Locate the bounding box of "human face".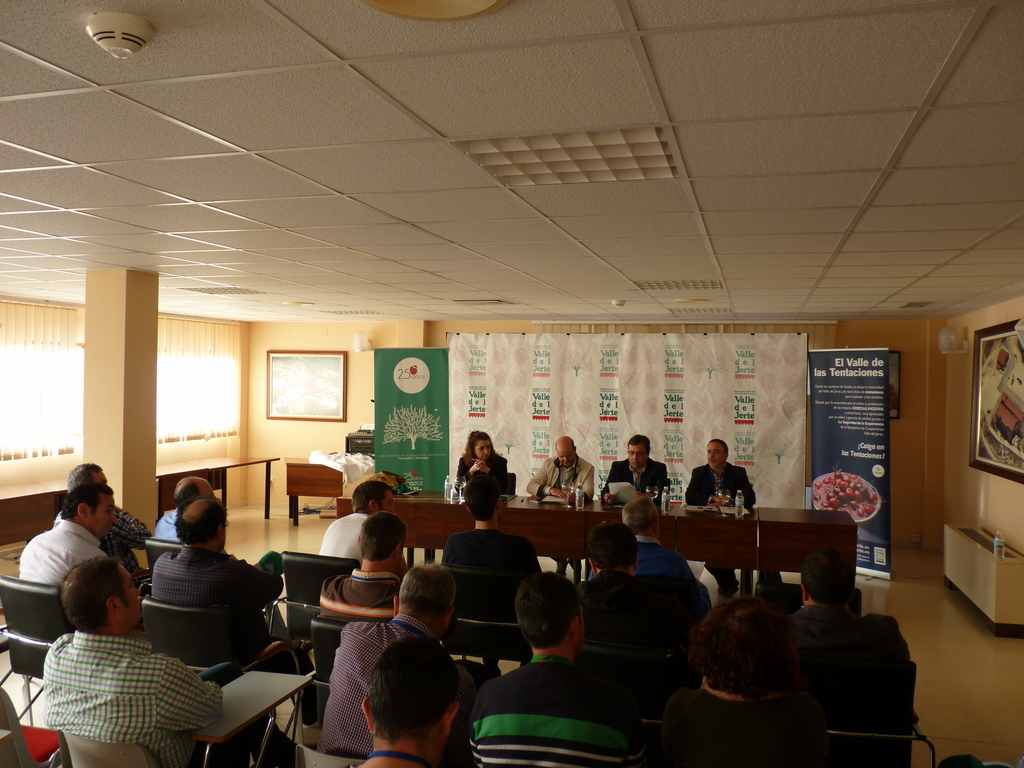
Bounding box: region(707, 442, 726, 470).
